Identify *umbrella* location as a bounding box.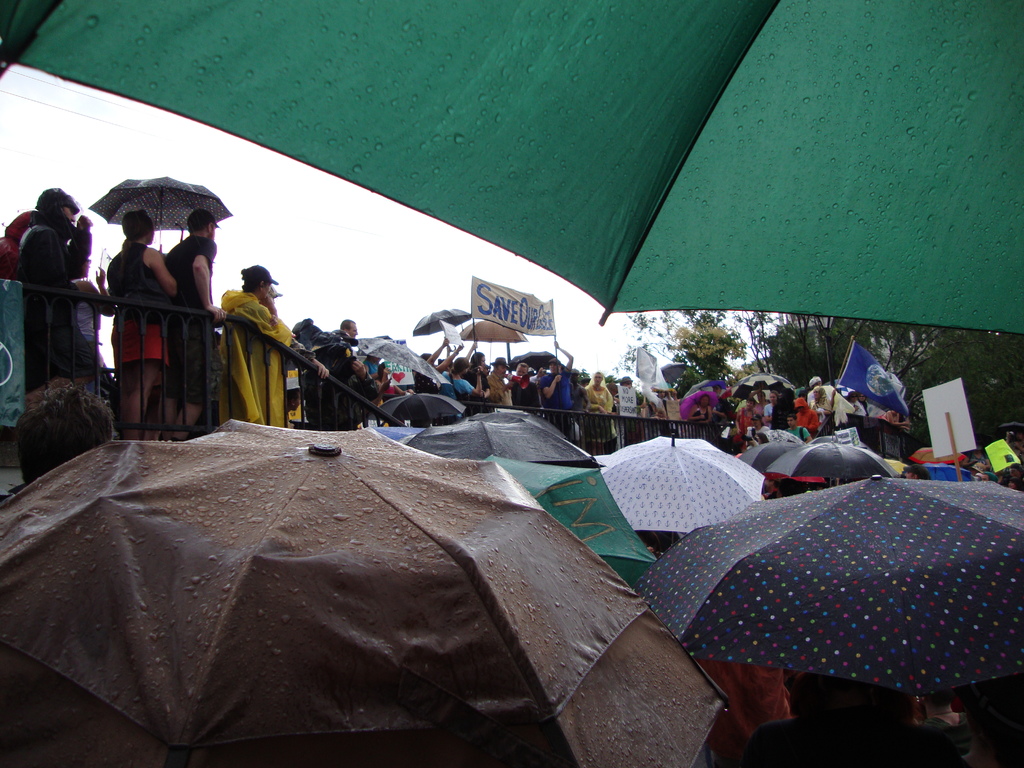
bbox(0, 424, 650, 761).
